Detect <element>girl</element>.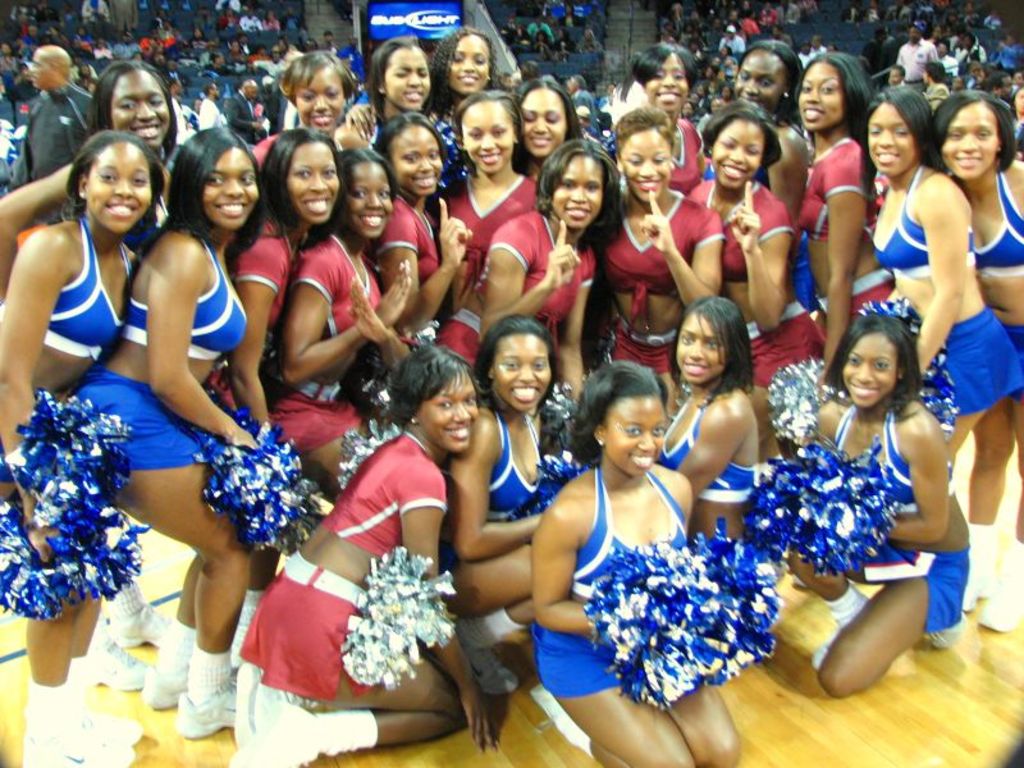
Detected at <bbox>730, 31, 813, 248</bbox>.
